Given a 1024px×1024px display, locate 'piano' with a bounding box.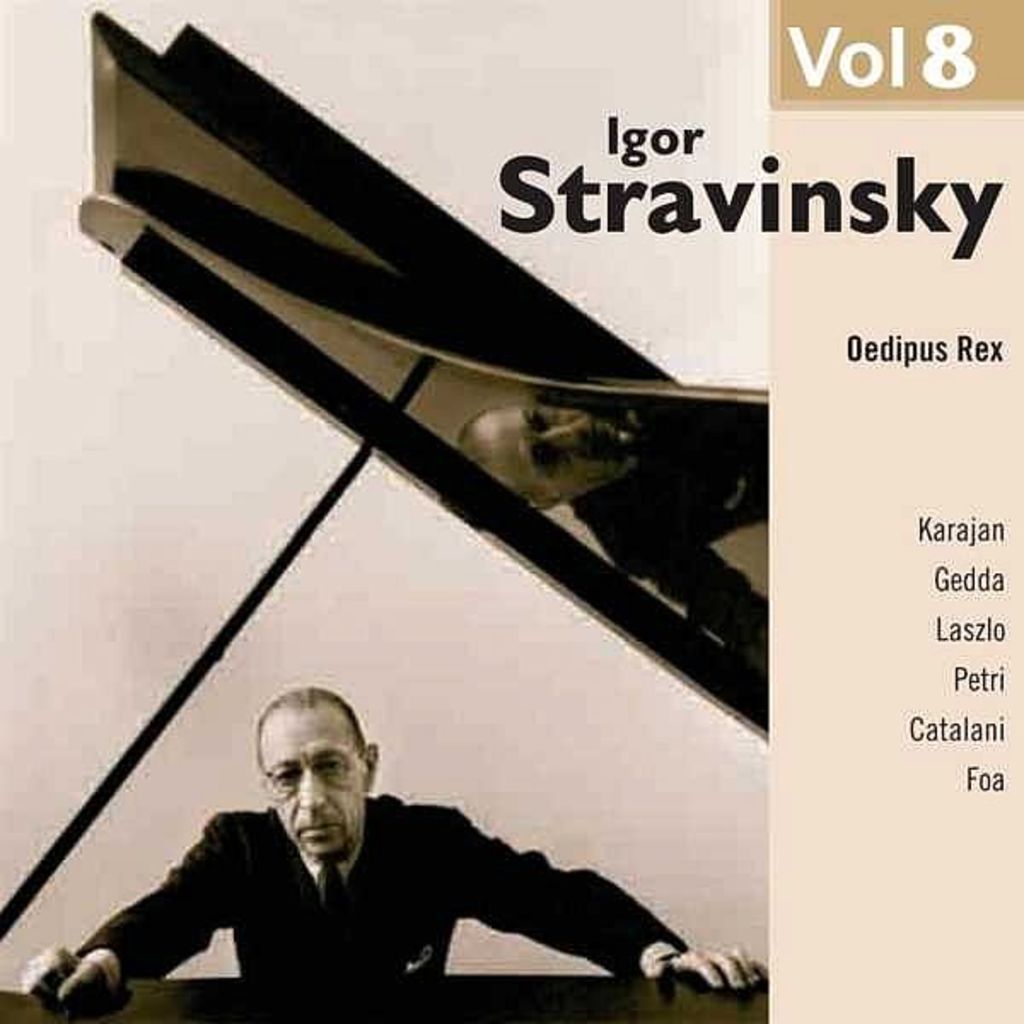
Located: bbox(0, 7, 777, 1022).
